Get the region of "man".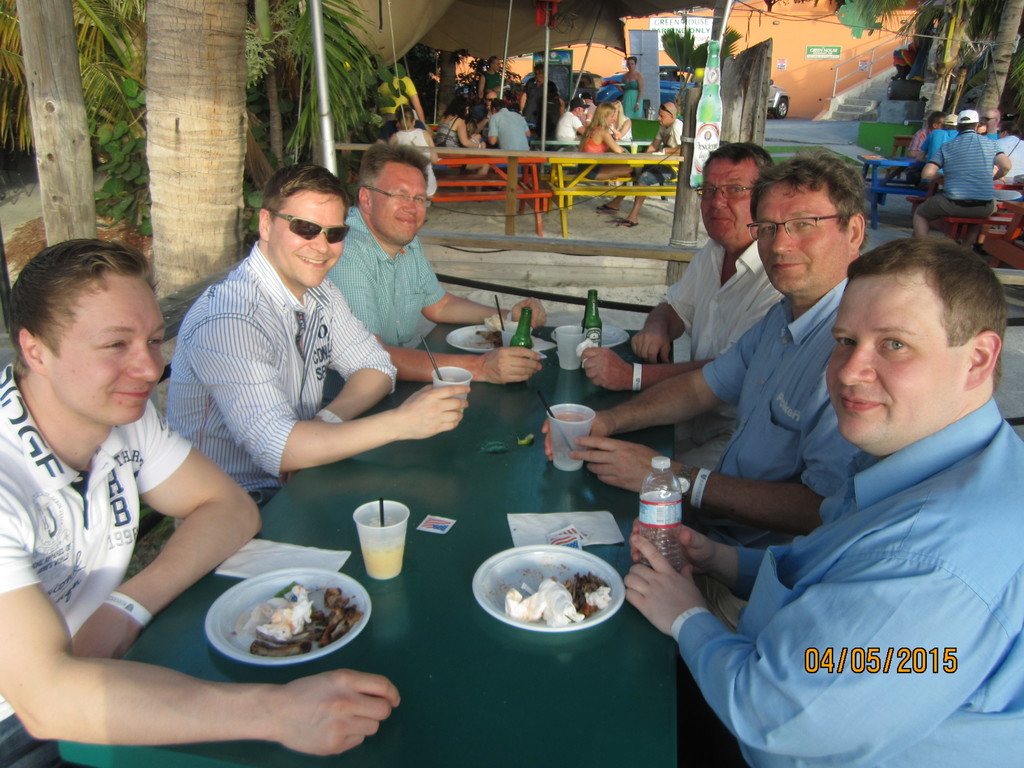
region(159, 157, 472, 525).
